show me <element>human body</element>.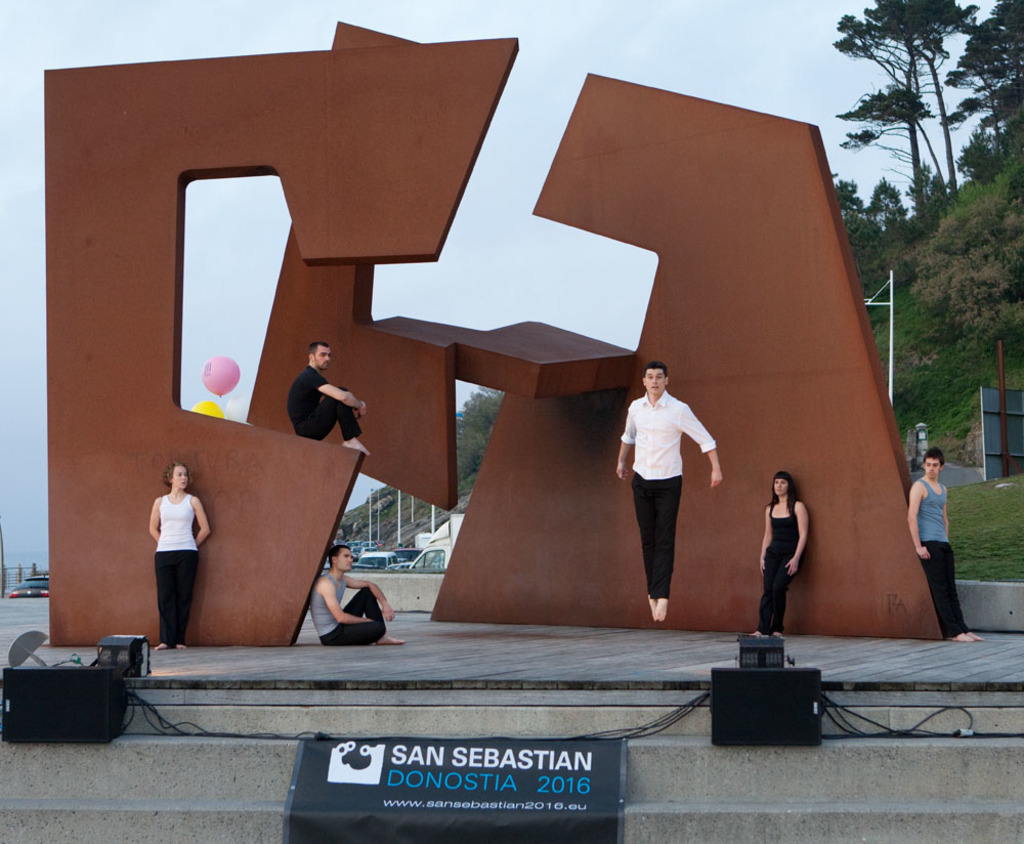
<element>human body</element> is here: <bbox>312, 544, 409, 650</bbox>.
